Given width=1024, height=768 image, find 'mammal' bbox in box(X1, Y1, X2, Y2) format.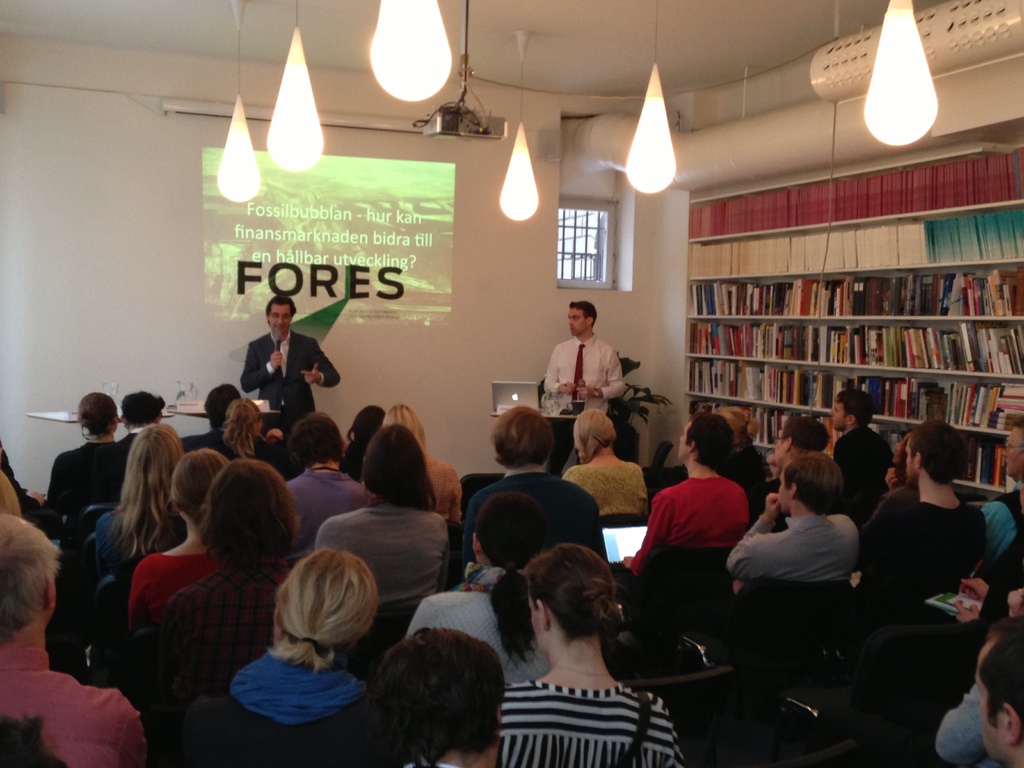
box(853, 417, 991, 641).
